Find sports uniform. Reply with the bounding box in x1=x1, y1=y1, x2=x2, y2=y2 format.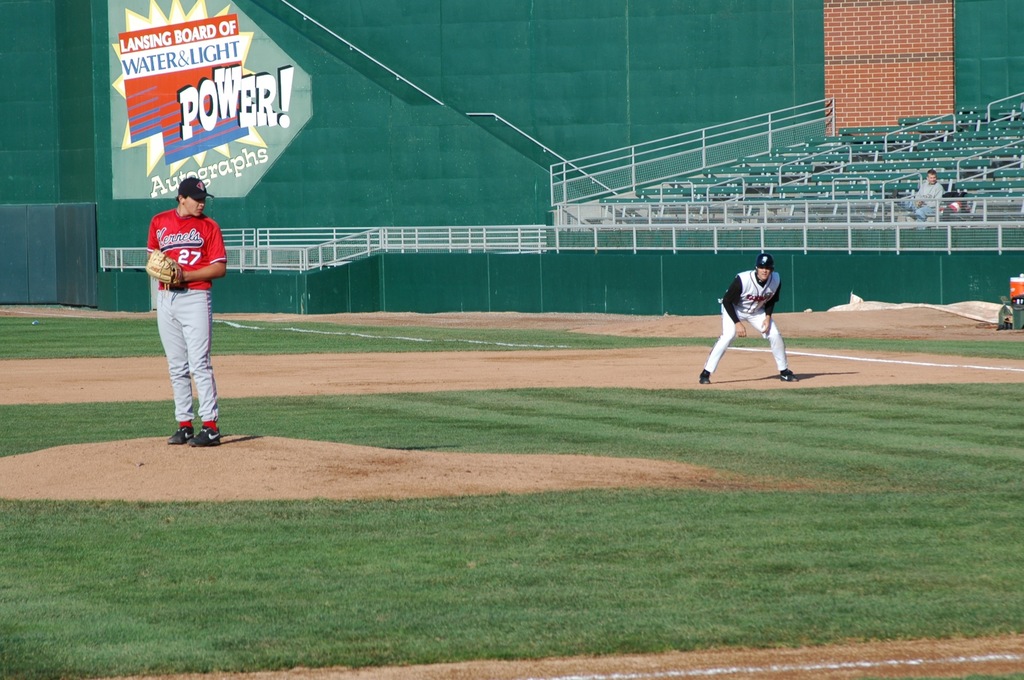
x1=694, y1=260, x2=790, y2=369.
